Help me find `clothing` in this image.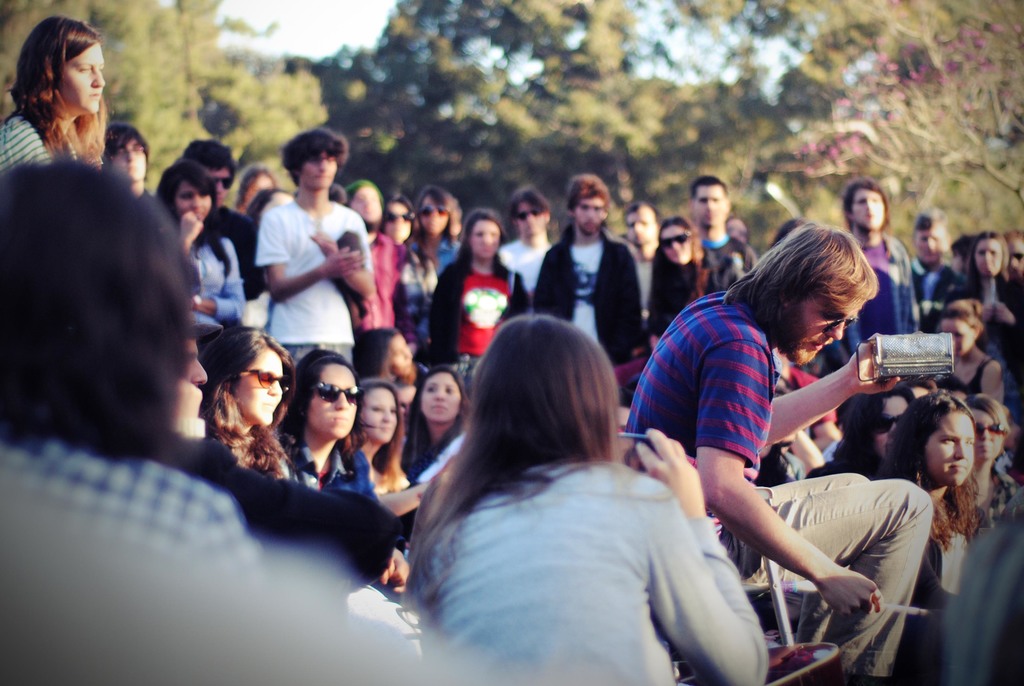
Found it: {"x1": 414, "y1": 254, "x2": 521, "y2": 384}.
